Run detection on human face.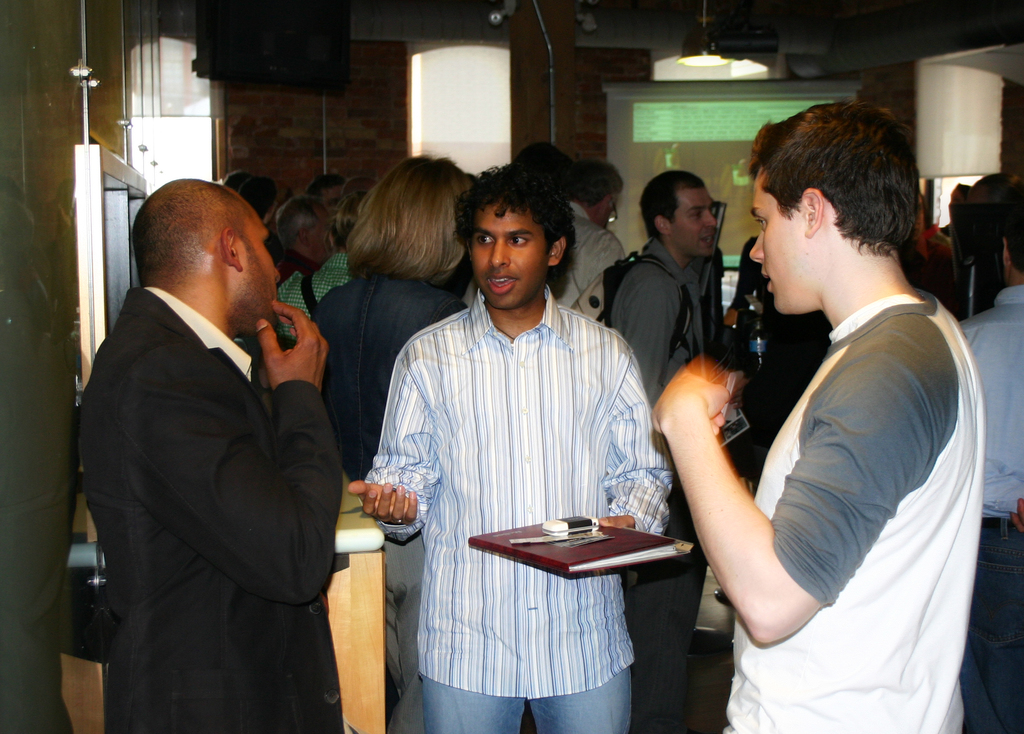
Result: (749,164,804,307).
